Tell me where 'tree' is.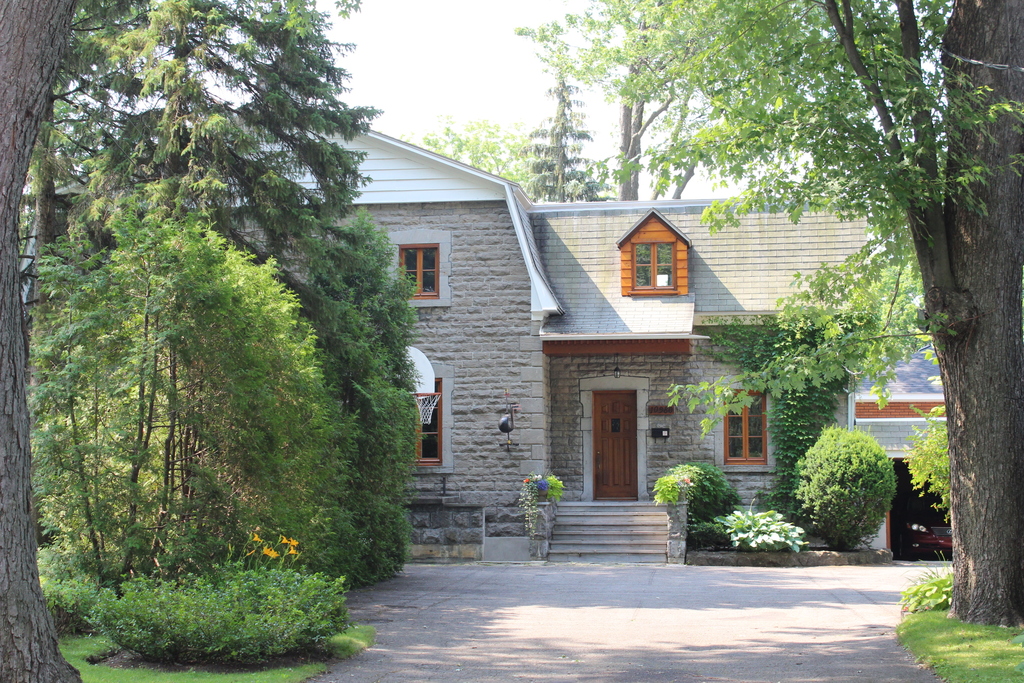
'tree' is at locate(509, 4, 1021, 632).
